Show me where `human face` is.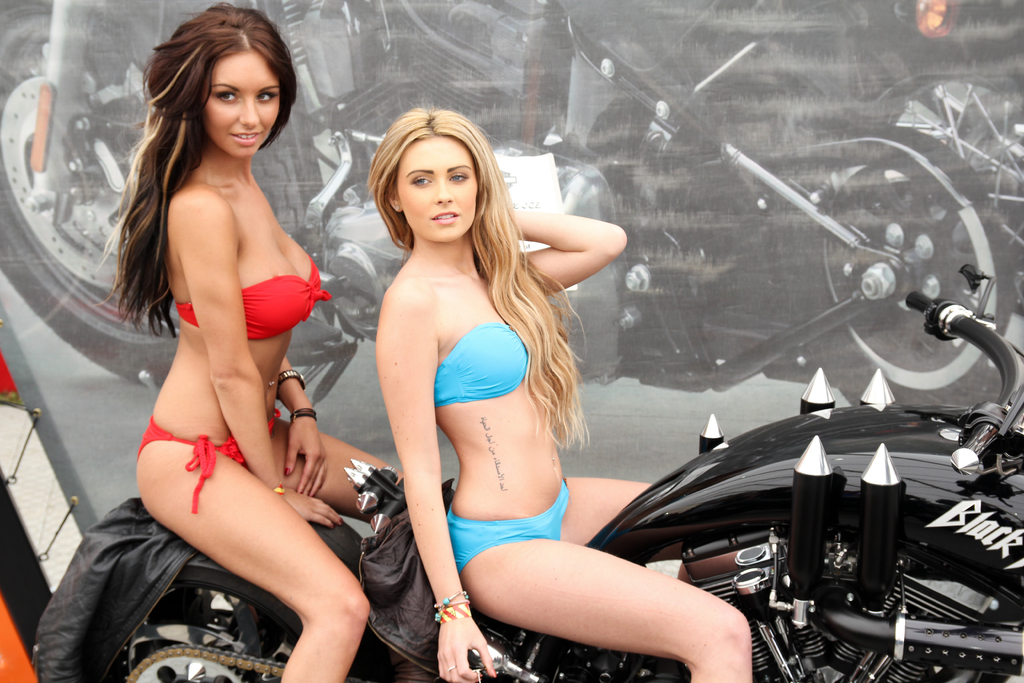
`human face` is at {"left": 395, "top": 137, "right": 481, "bottom": 241}.
